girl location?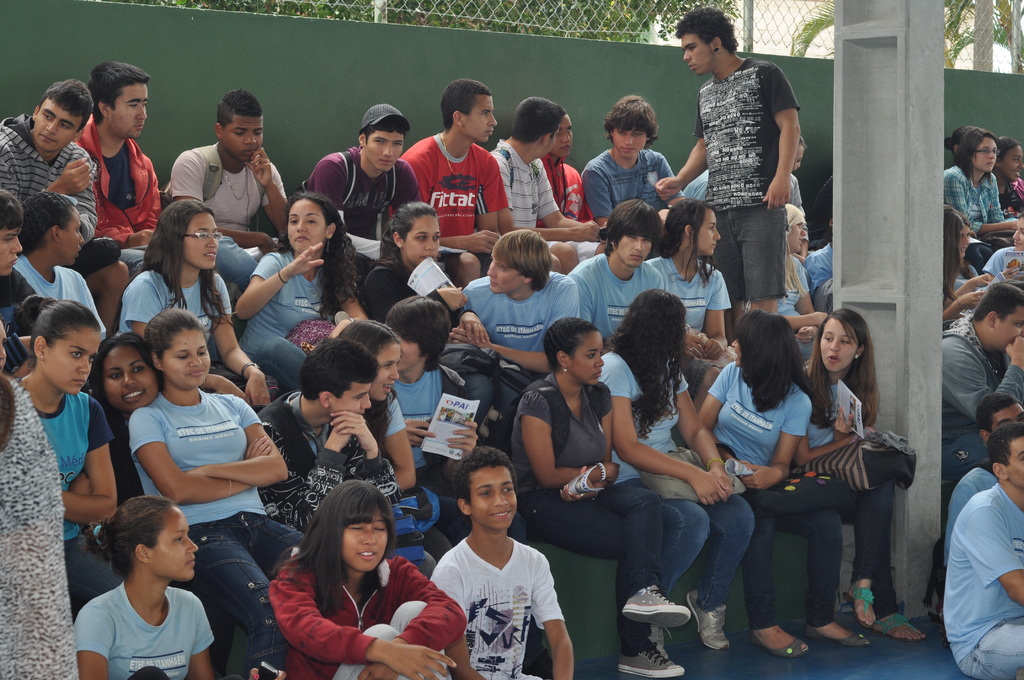
bbox=[785, 136, 810, 265]
